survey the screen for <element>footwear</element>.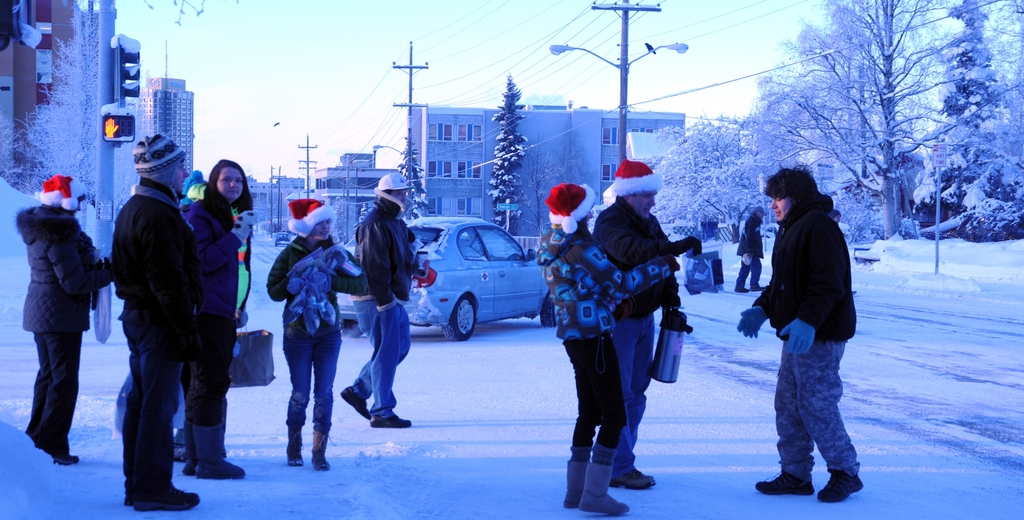
Survey found: 52,453,83,465.
